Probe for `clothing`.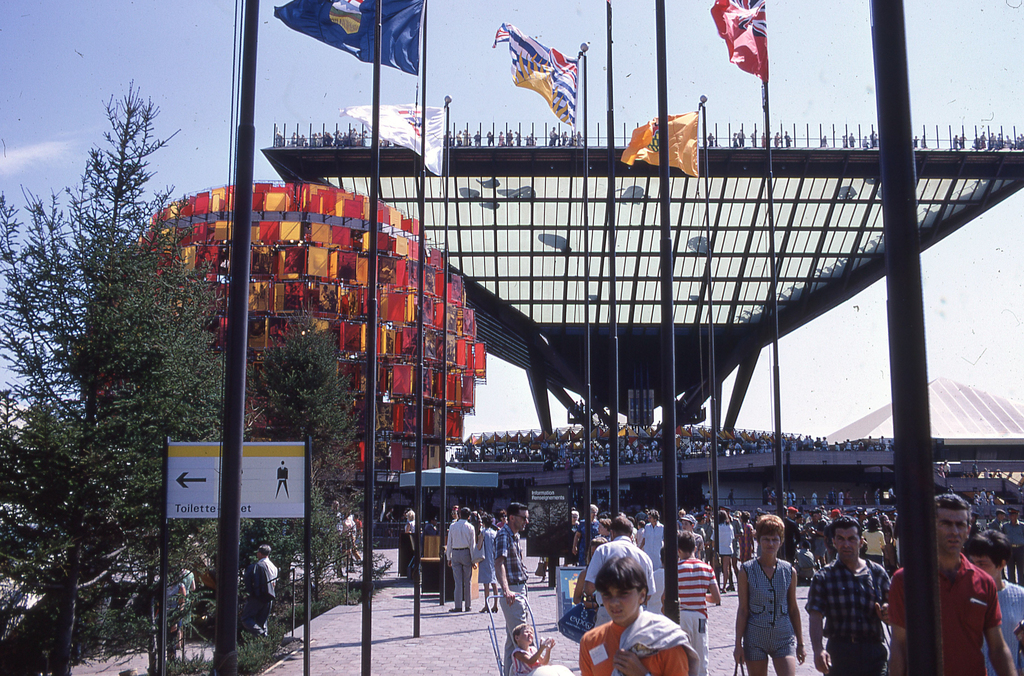
Probe result: <region>675, 556, 714, 675</region>.
